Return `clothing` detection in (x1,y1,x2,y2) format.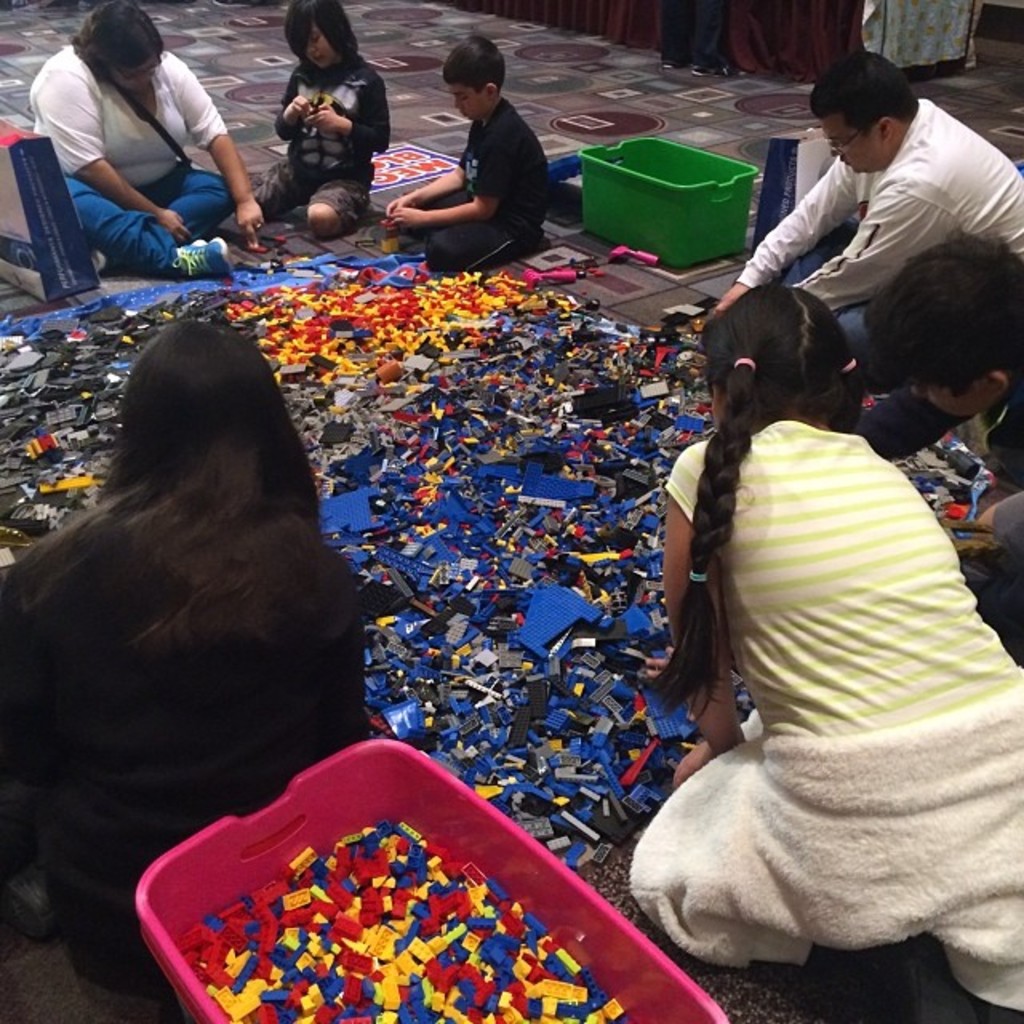
(730,90,1022,381).
